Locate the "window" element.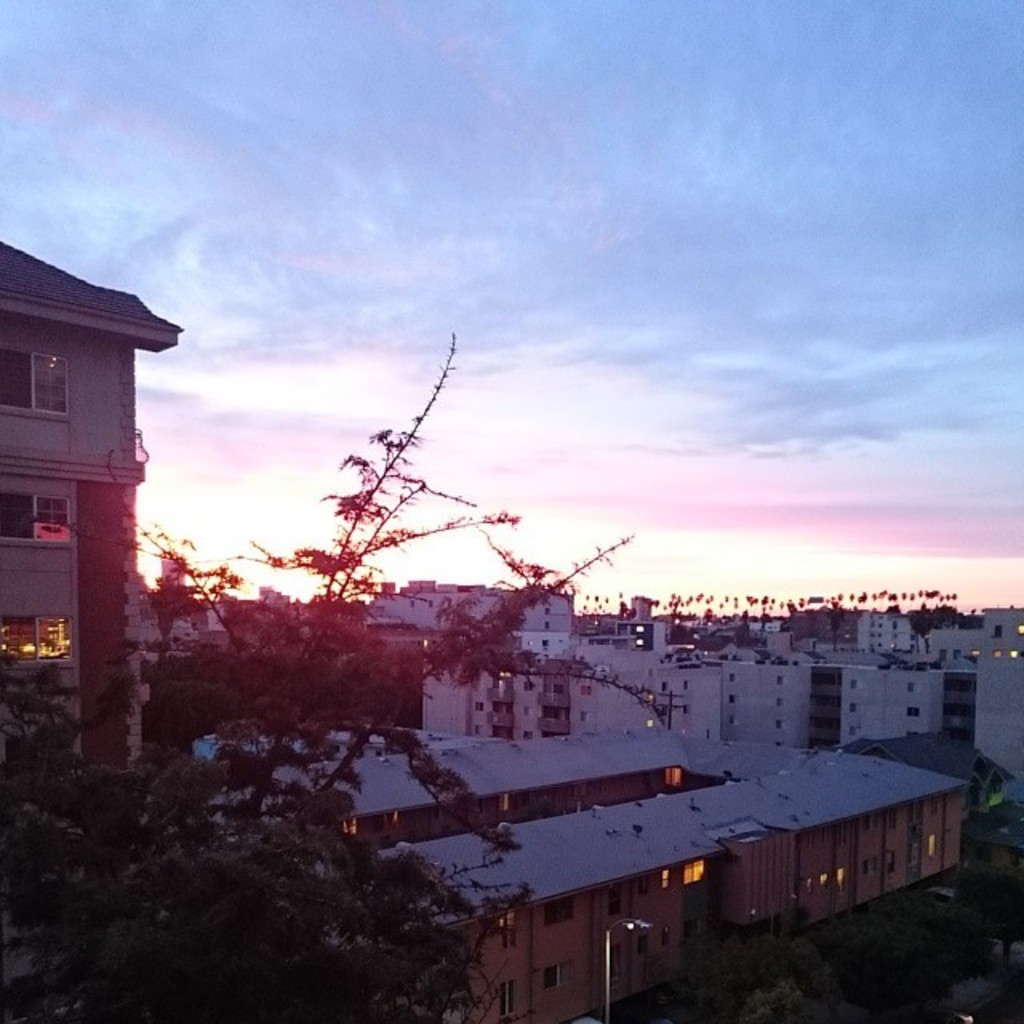
Element bbox: x1=870 y1=624 x2=885 y2=653.
